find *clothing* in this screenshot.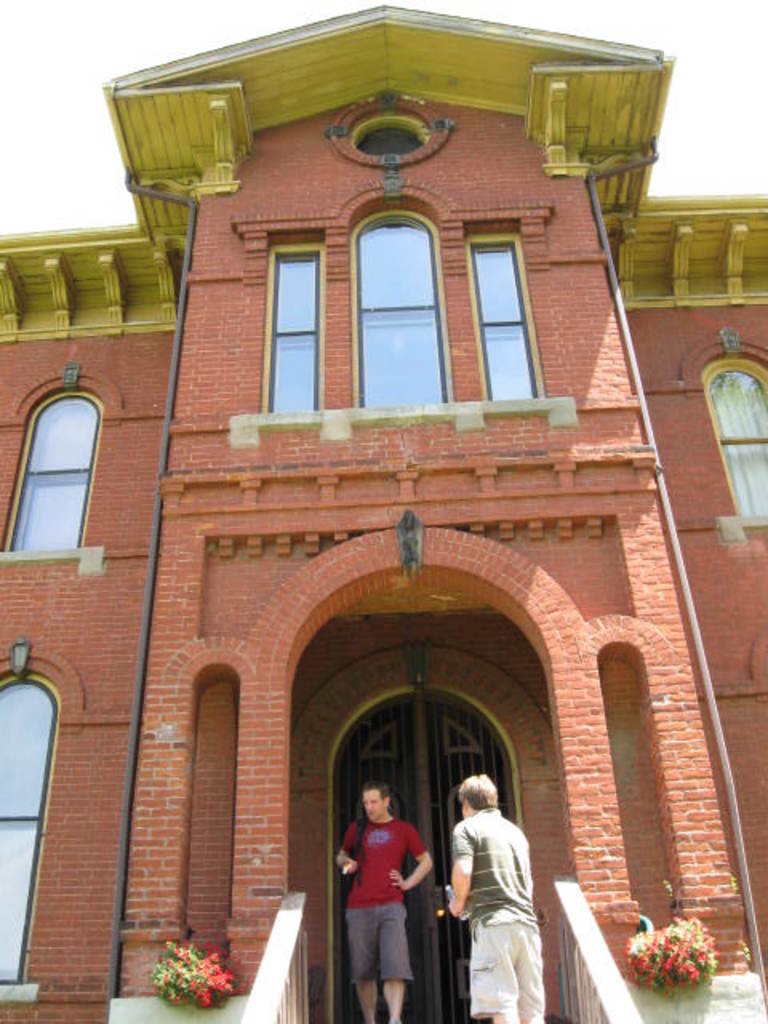
The bounding box for *clothing* is 450, 789, 550, 997.
